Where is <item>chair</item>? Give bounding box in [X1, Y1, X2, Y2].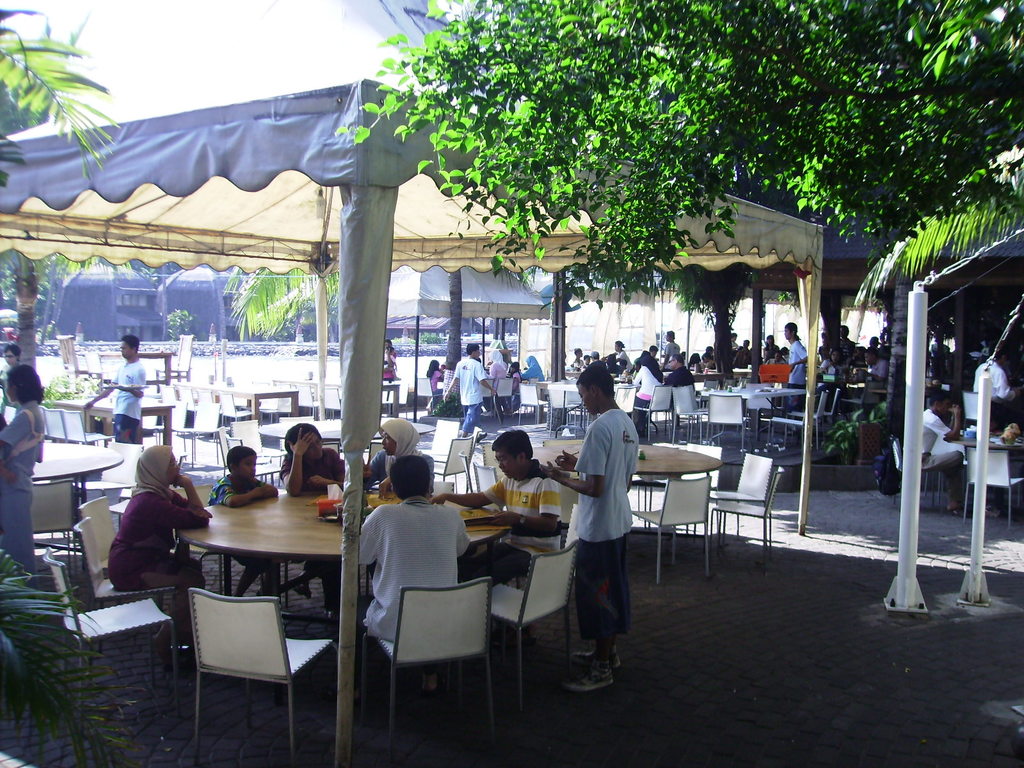
[958, 385, 978, 429].
